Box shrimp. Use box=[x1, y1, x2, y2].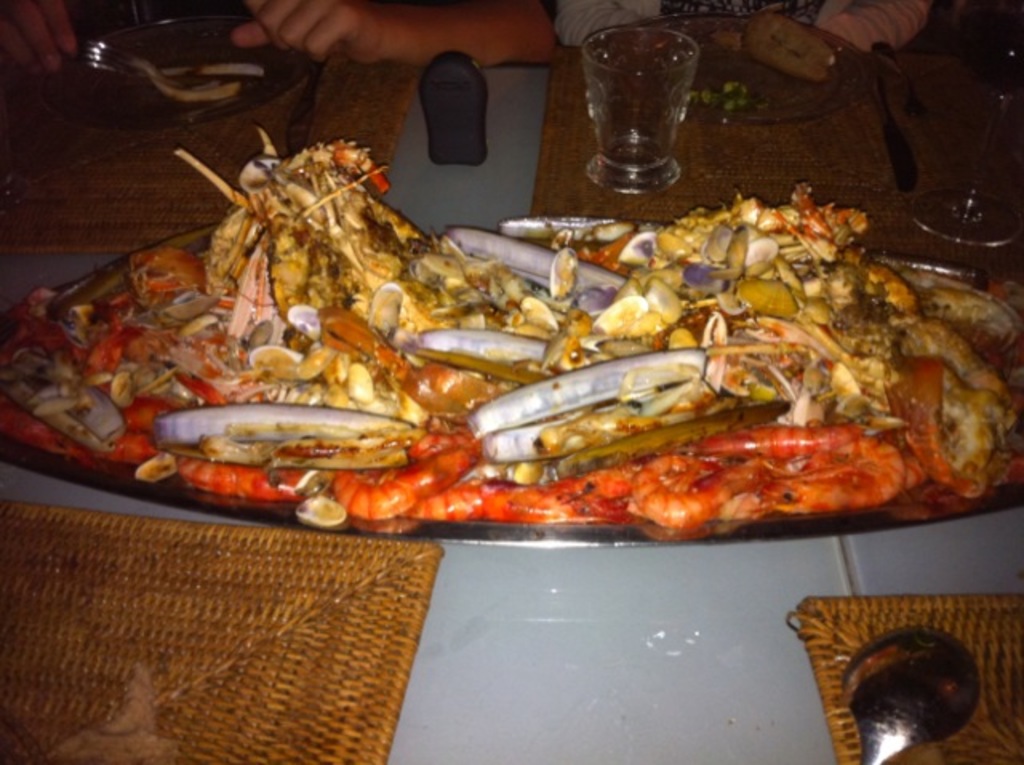
box=[330, 427, 467, 525].
